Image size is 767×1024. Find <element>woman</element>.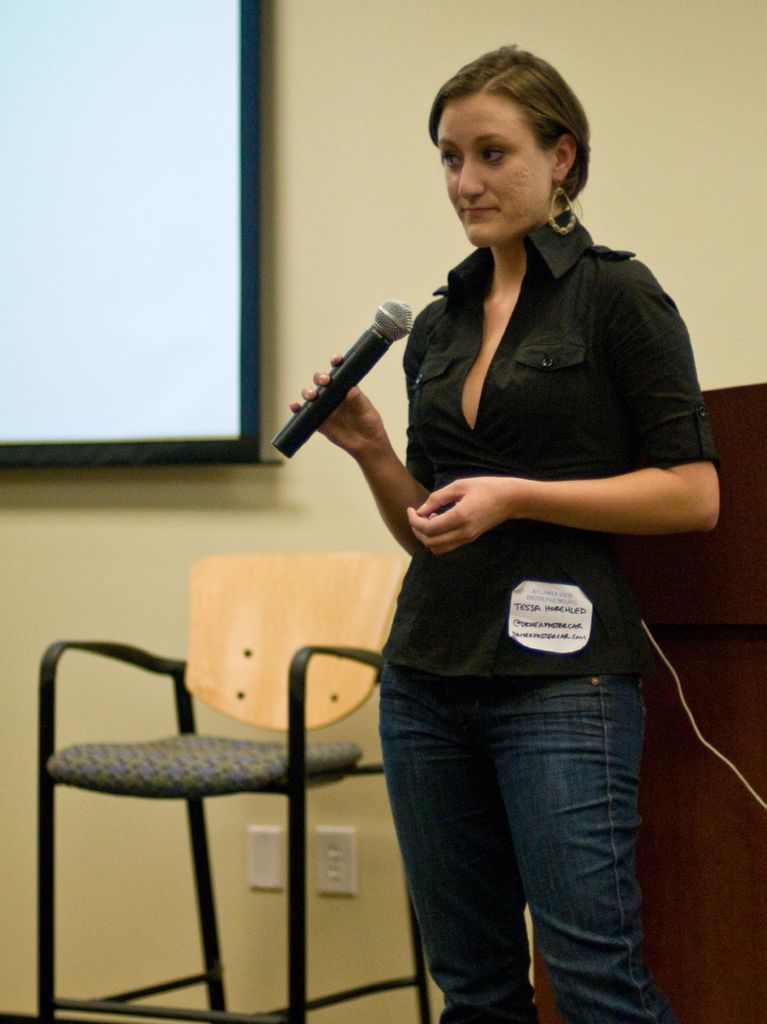
l=281, t=41, r=715, b=1023.
